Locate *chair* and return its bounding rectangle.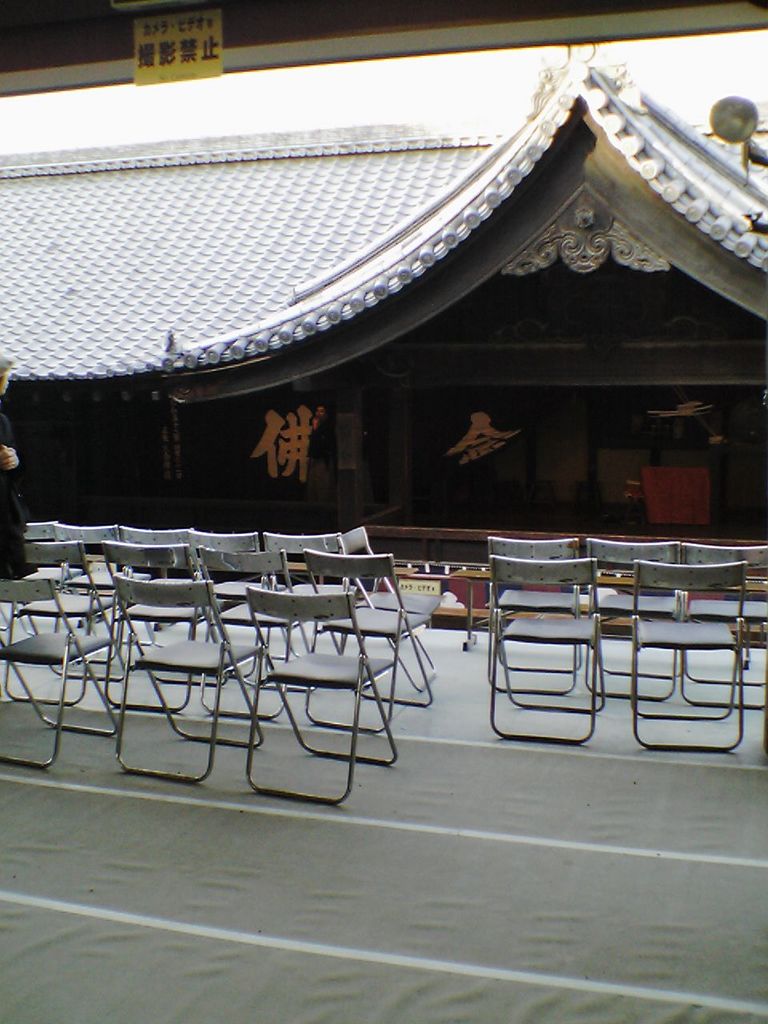
<bbox>114, 574, 265, 781</bbox>.
